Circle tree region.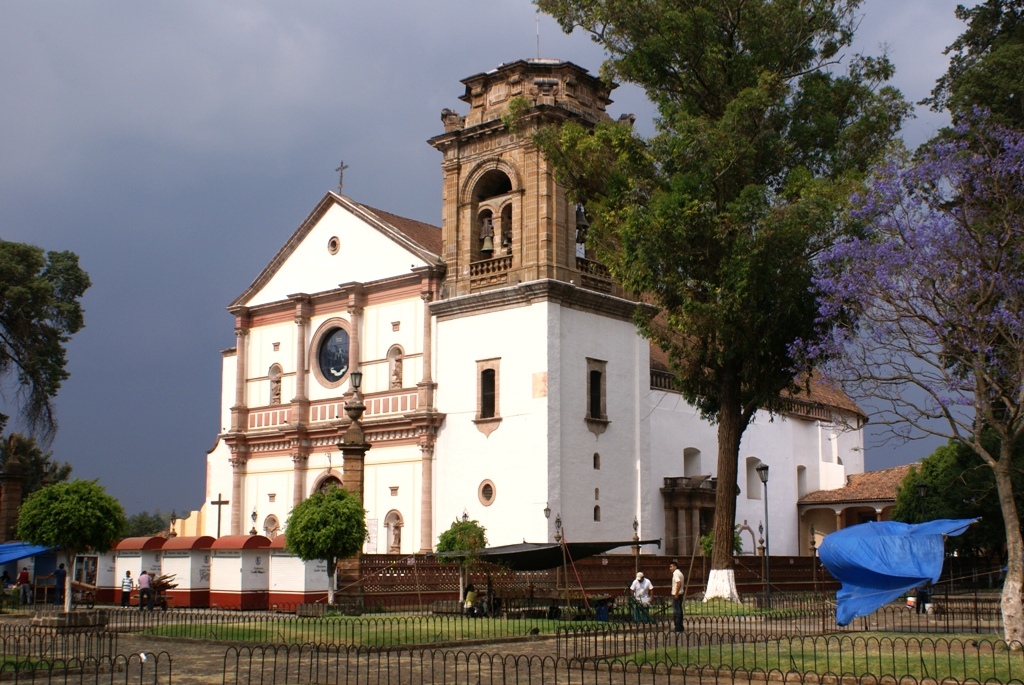
Region: Rect(913, 0, 1022, 124).
